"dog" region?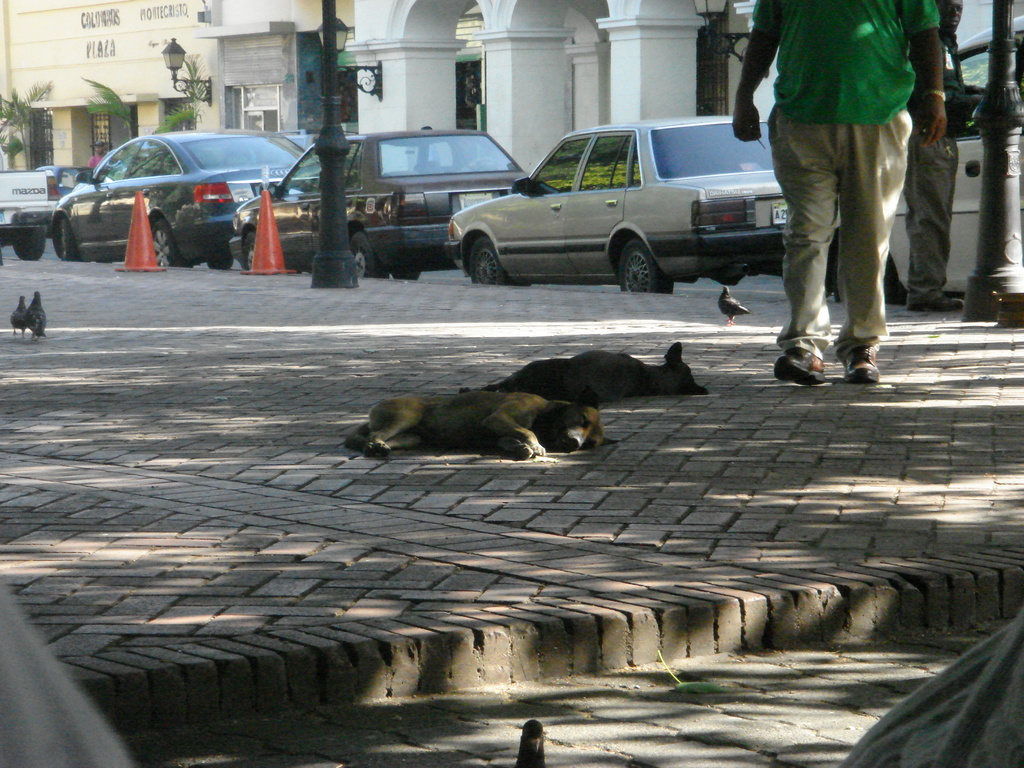
(left=457, top=342, right=710, bottom=410)
